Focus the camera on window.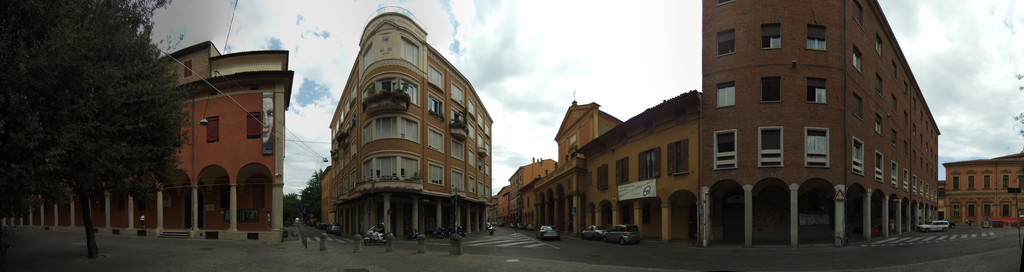
Focus region: pyautogui.locateOnScreen(852, 46, 863, 71).
